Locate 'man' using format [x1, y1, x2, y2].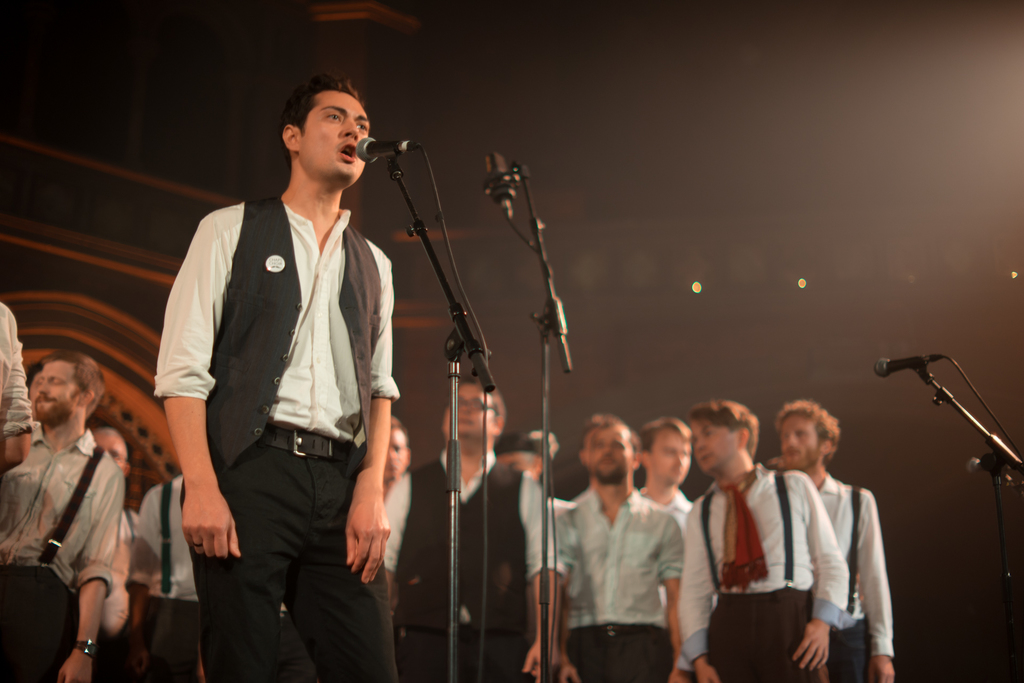
[152, 47, 424, 663].
